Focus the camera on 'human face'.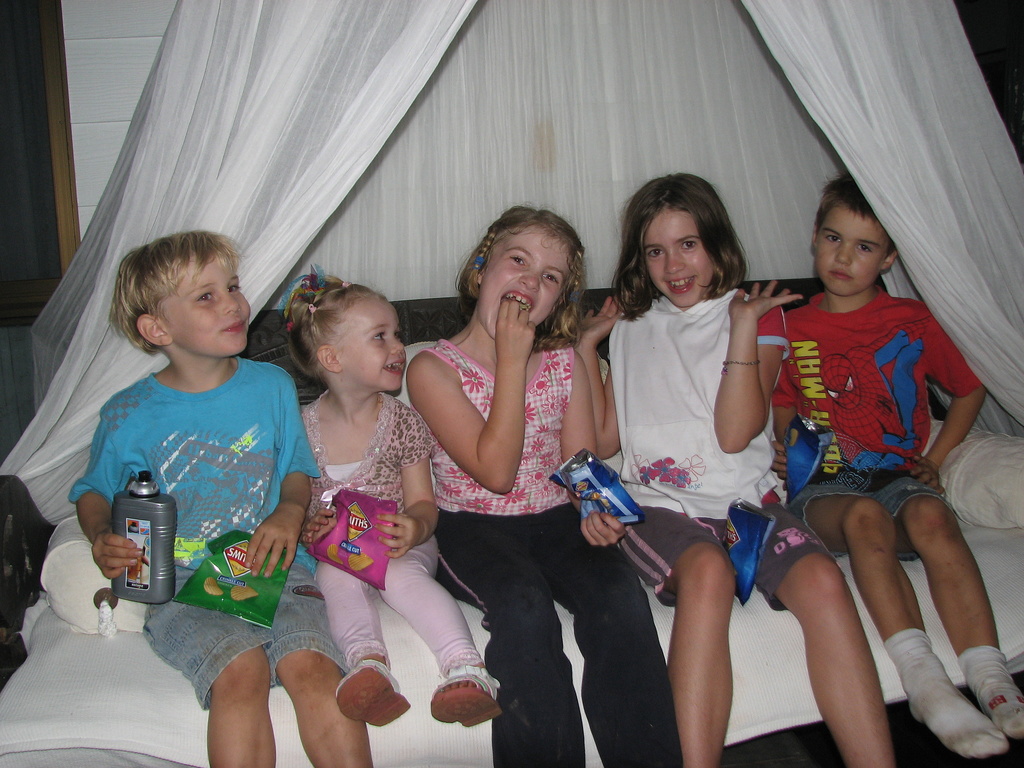
Focus region: bbox=[650, 211, 716, 307].
